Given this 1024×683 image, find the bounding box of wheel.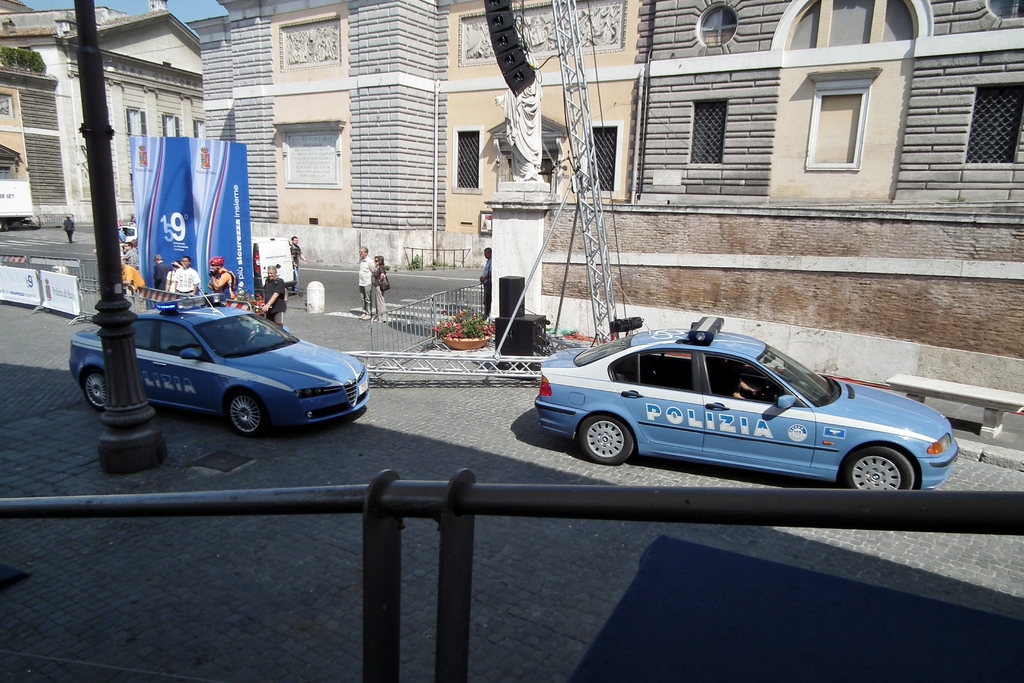
x1=762 y1=366 x2=778 y2=390.
